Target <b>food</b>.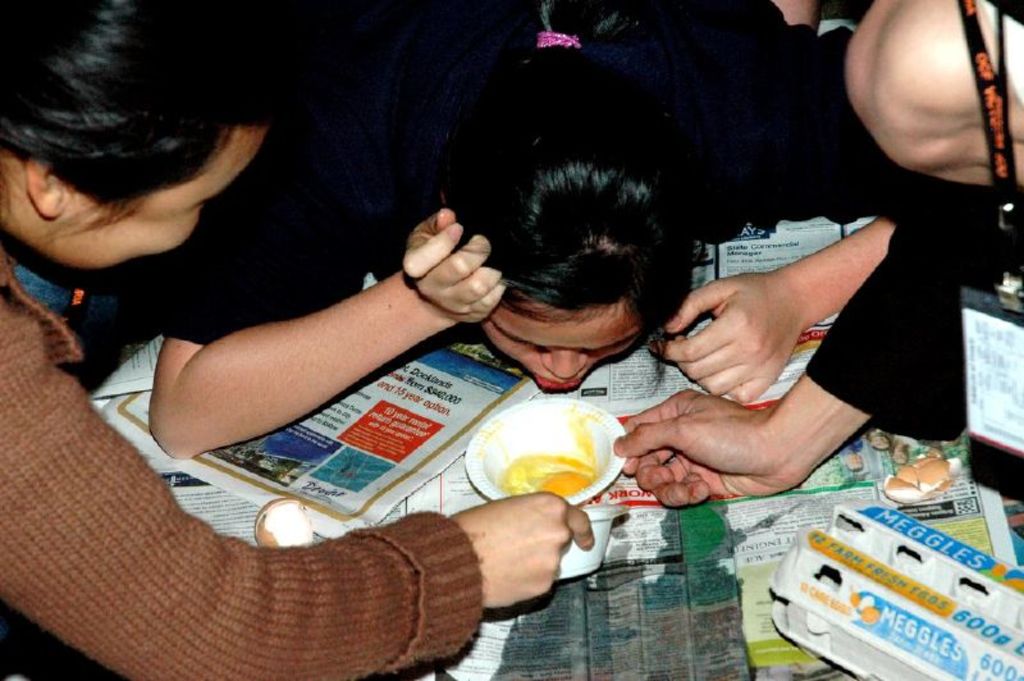
Target region: 250, 493, 315, 545.
